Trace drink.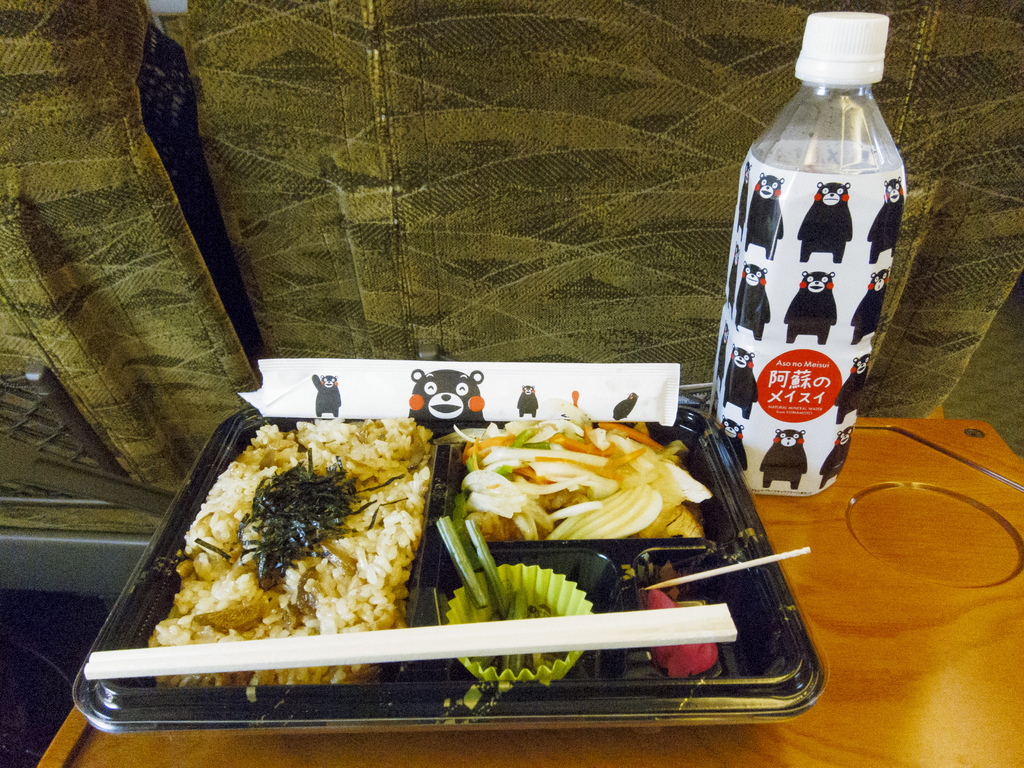
Traced to bbox=(729, 58, 907, 530).
